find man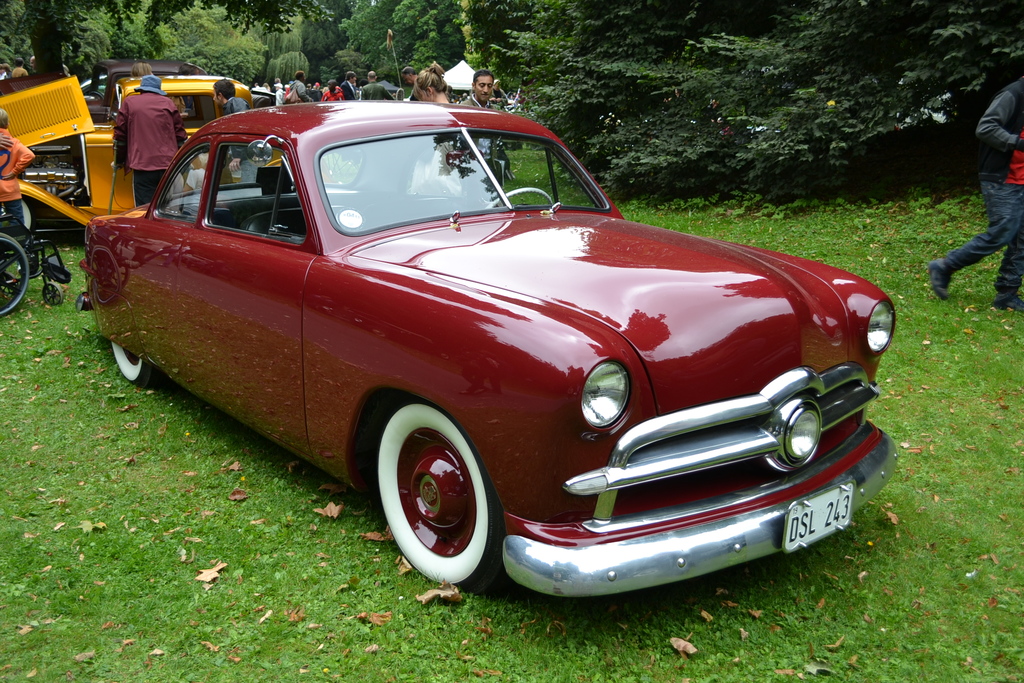
[337, 69, 358, 99]
